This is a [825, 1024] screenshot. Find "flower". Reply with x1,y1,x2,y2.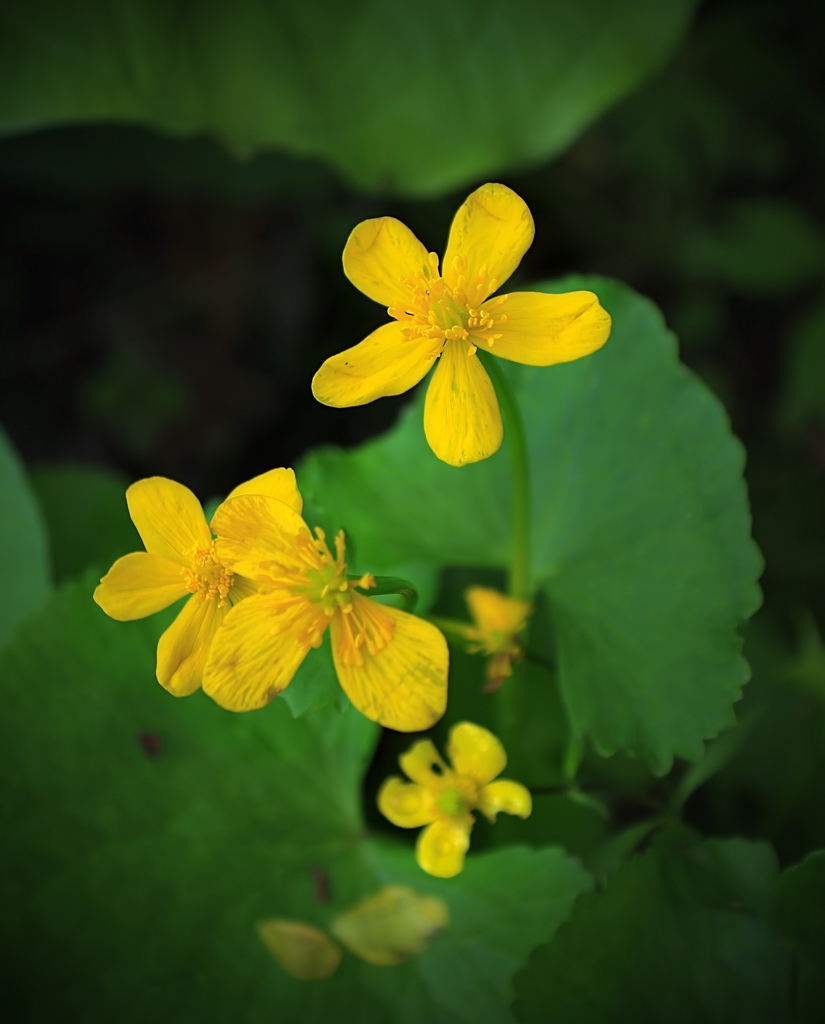
88,475,306,701.
